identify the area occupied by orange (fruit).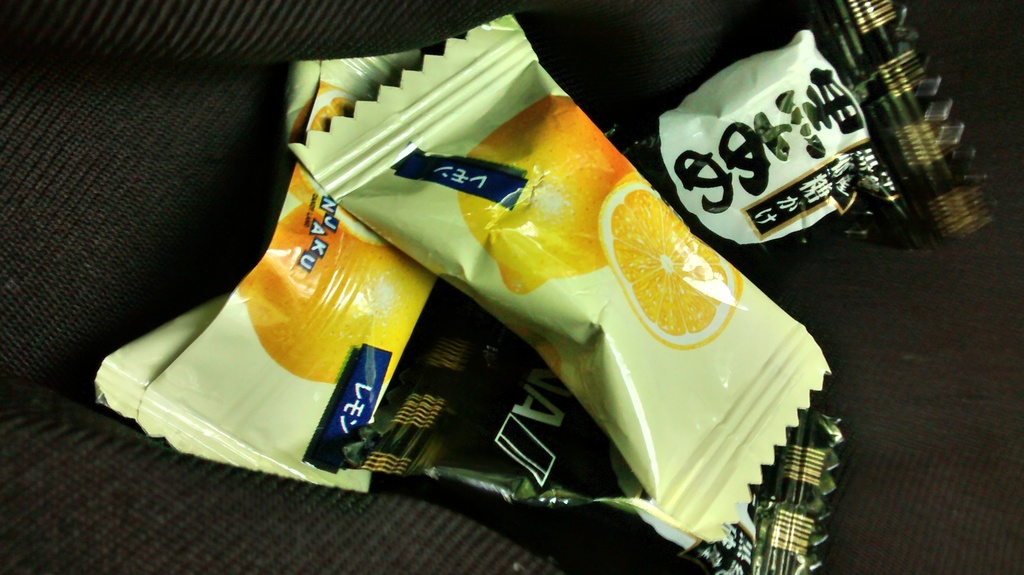
Area: [459,97,625,269].
